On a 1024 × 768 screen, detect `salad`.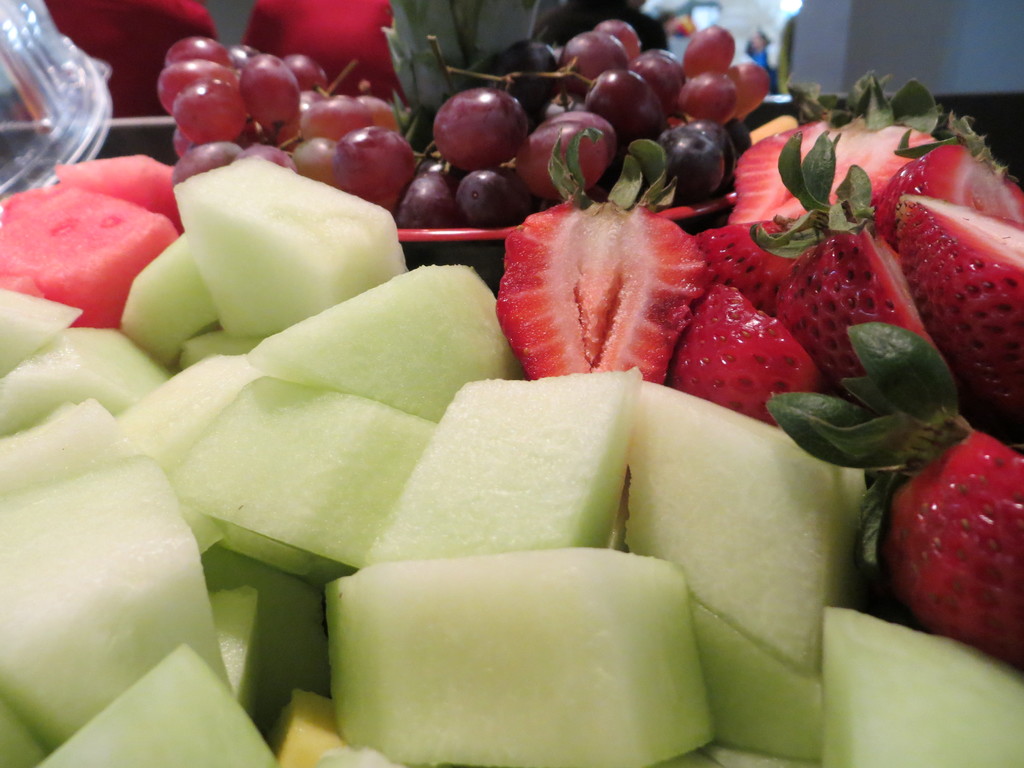
crop(0, 0, 1023, 767).
